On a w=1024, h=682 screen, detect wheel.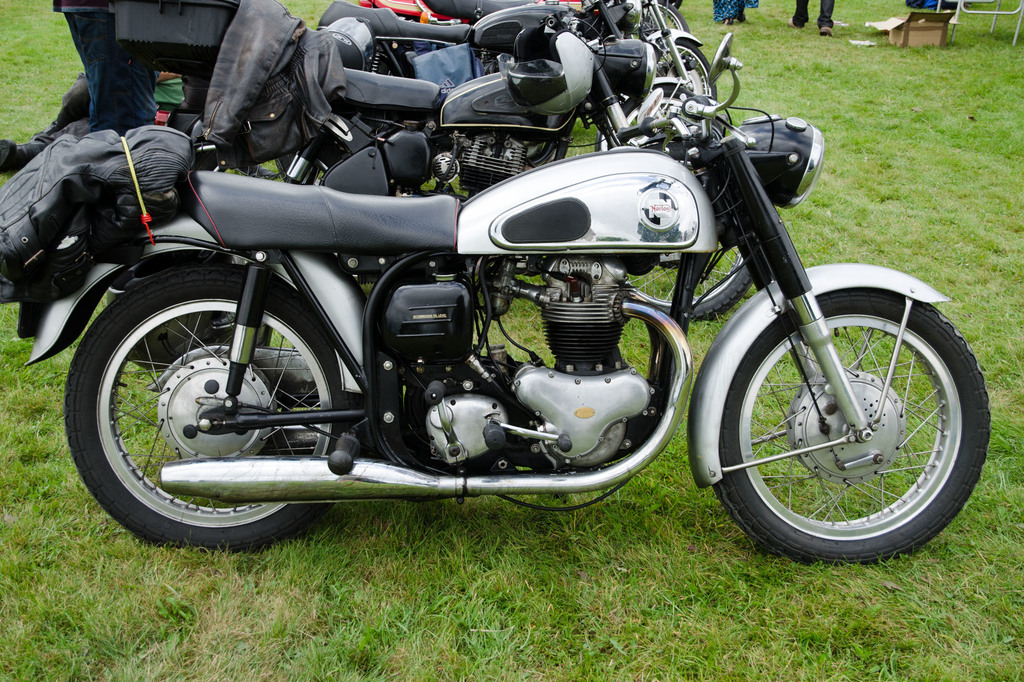
locate(620, 141, 756, 321).
